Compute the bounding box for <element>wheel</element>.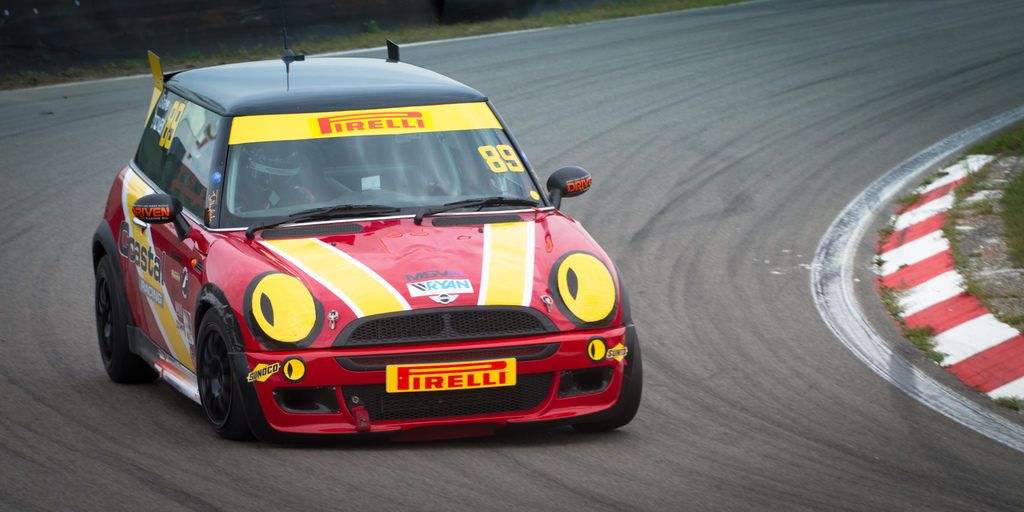
box(94, 258, 157, 383).
